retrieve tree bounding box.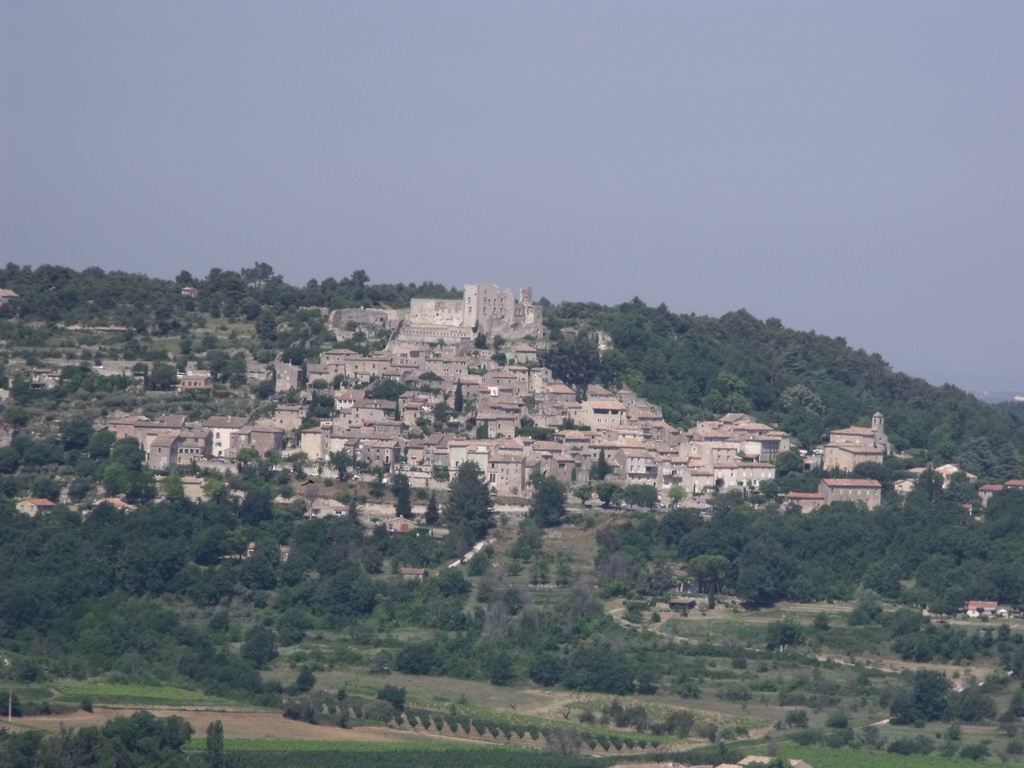
Bounding box: locate(488, 653, 524, 688).
